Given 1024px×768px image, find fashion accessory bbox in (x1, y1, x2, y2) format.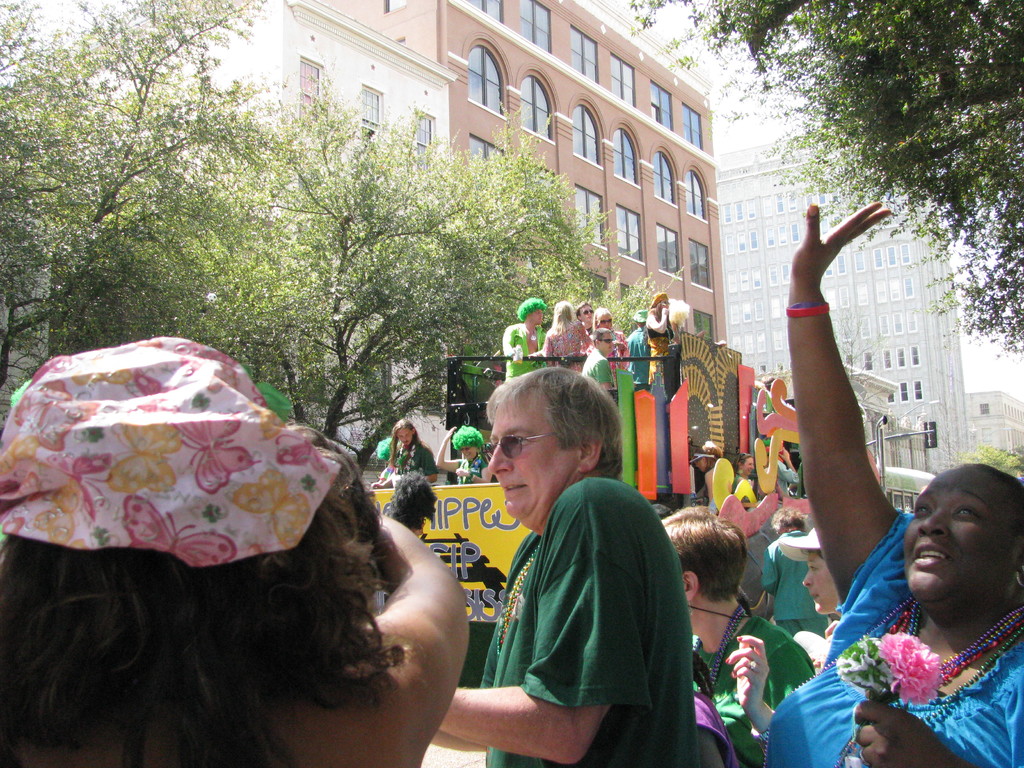
(396, 440, 419, 479).
